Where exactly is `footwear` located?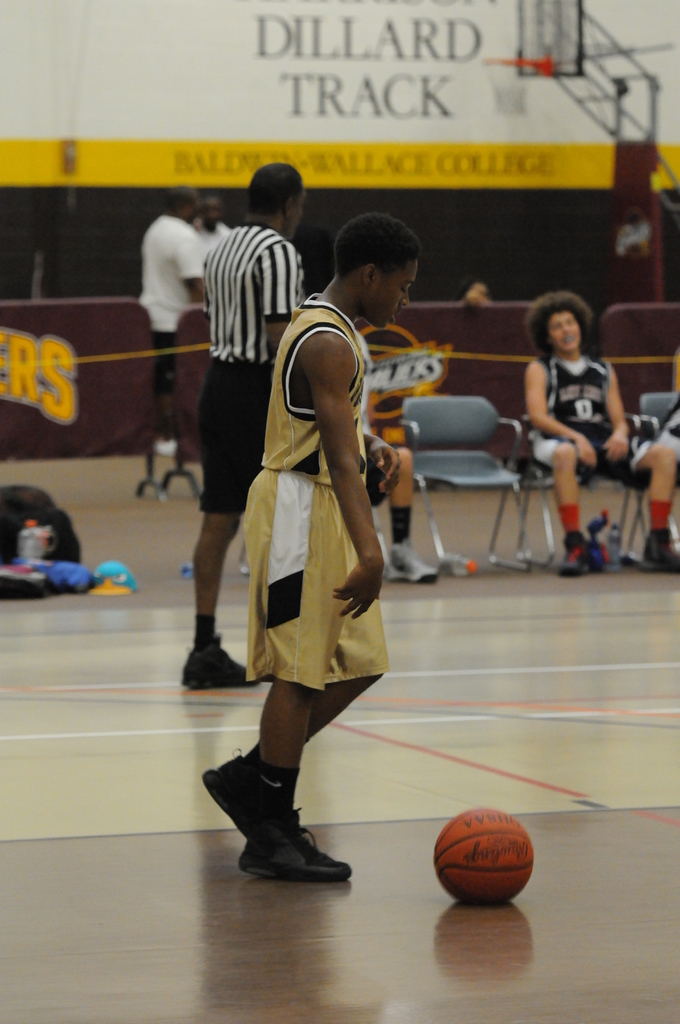
Its bounding box is 197 743 309 836.
